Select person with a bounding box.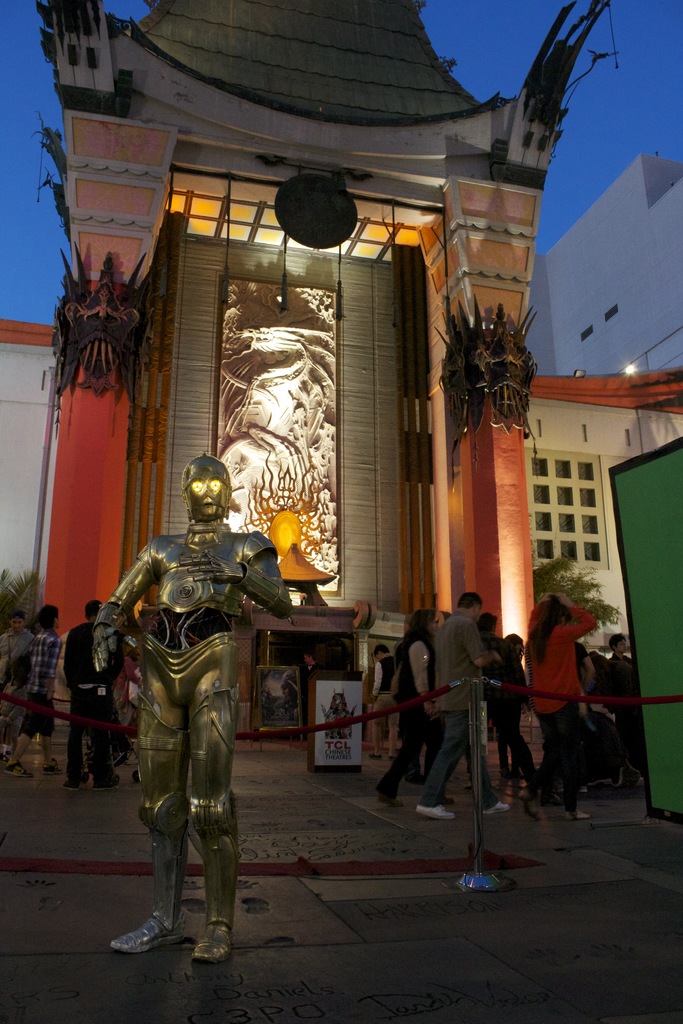
[x1=422, y1=595, x2=502, y2=814].
